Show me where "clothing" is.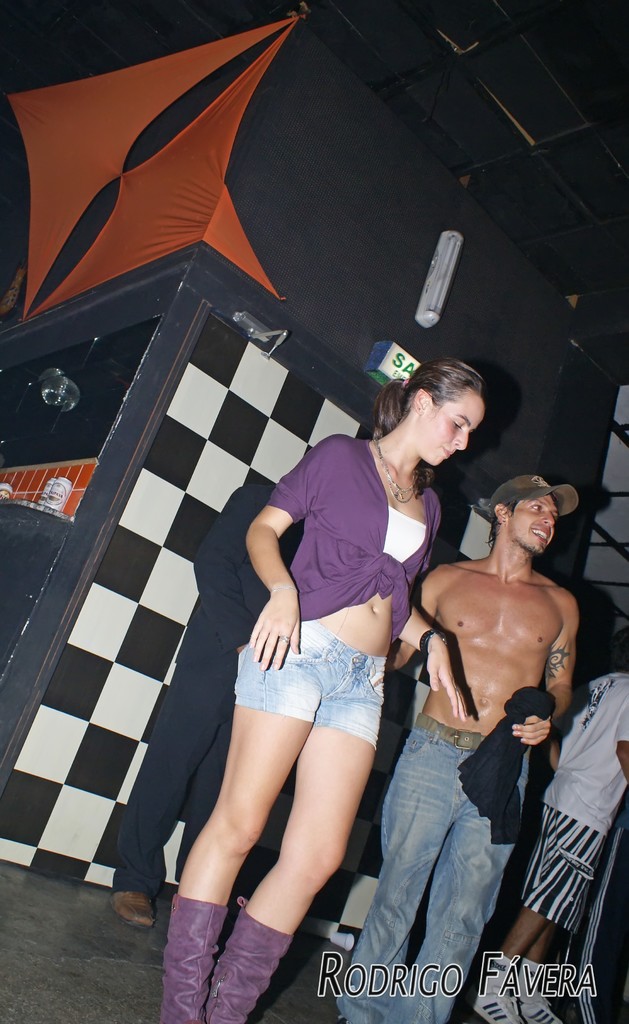
"clothing" is at 231,433,443,749.
